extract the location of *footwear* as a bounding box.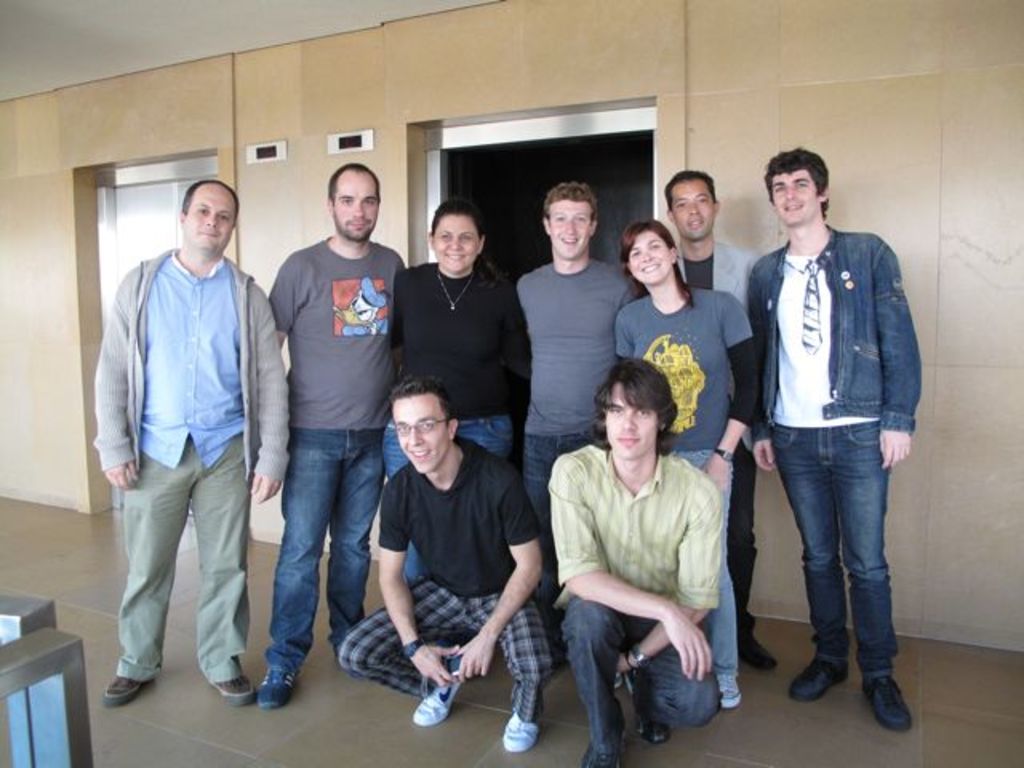
rect(866, 675, 912, 736).
